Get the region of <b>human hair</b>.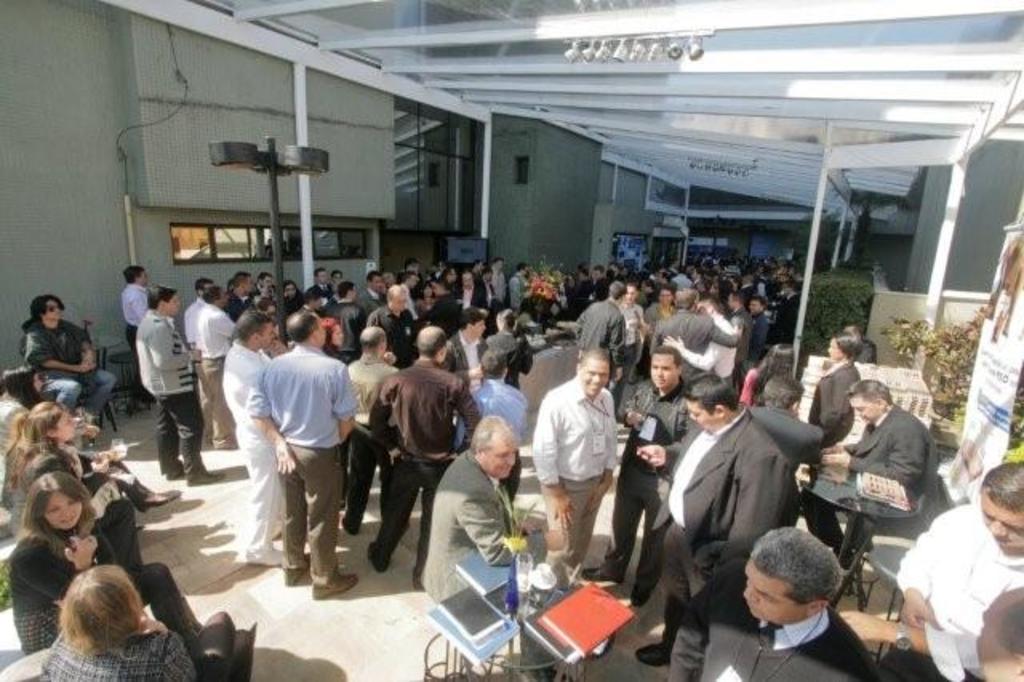
384/282/408/307.
